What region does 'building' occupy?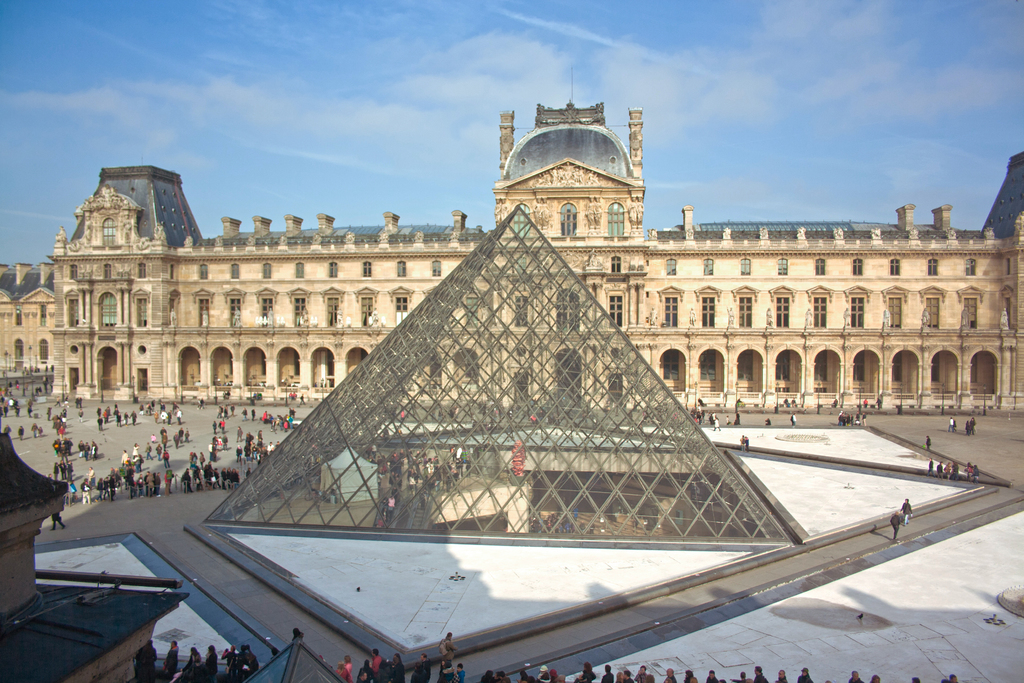
(0, 99, 1023, 411).
